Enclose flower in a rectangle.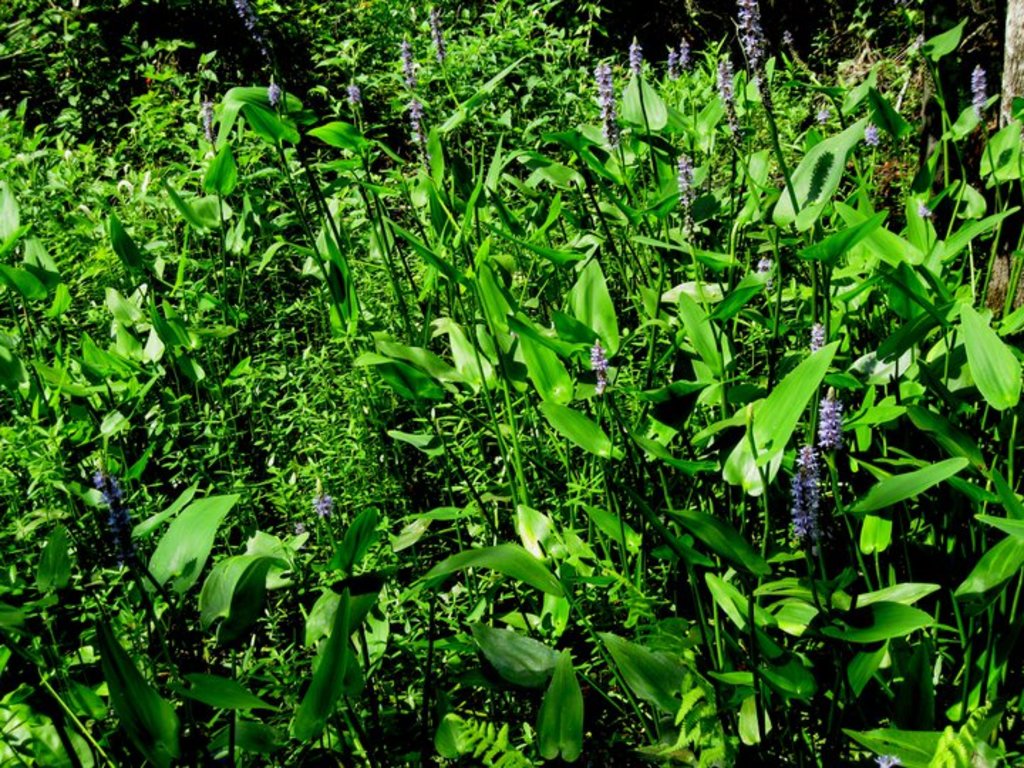
crop(95, 469, 125, 529).
